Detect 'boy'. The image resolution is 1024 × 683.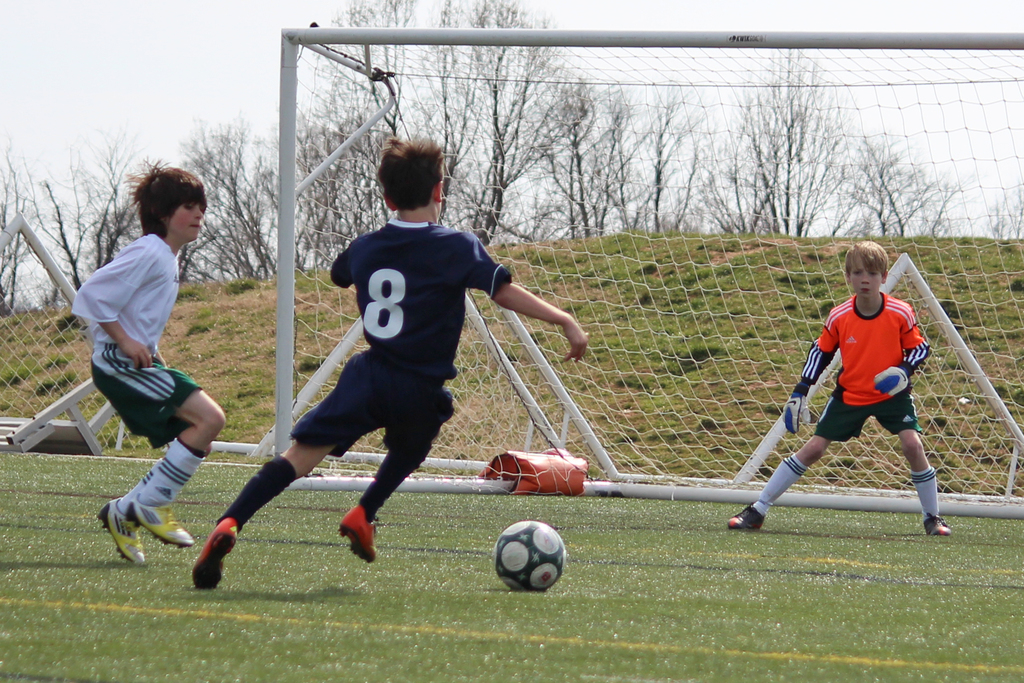
l=192, t=156, r=572, b=576.
